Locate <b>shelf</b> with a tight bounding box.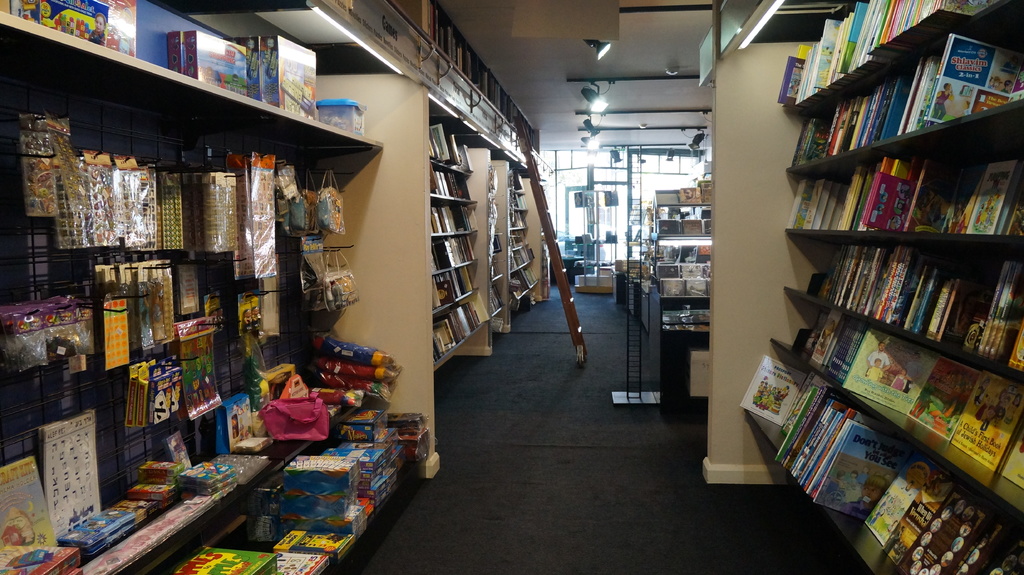
x1=787, y1=251, x2=1023, y2=388.
